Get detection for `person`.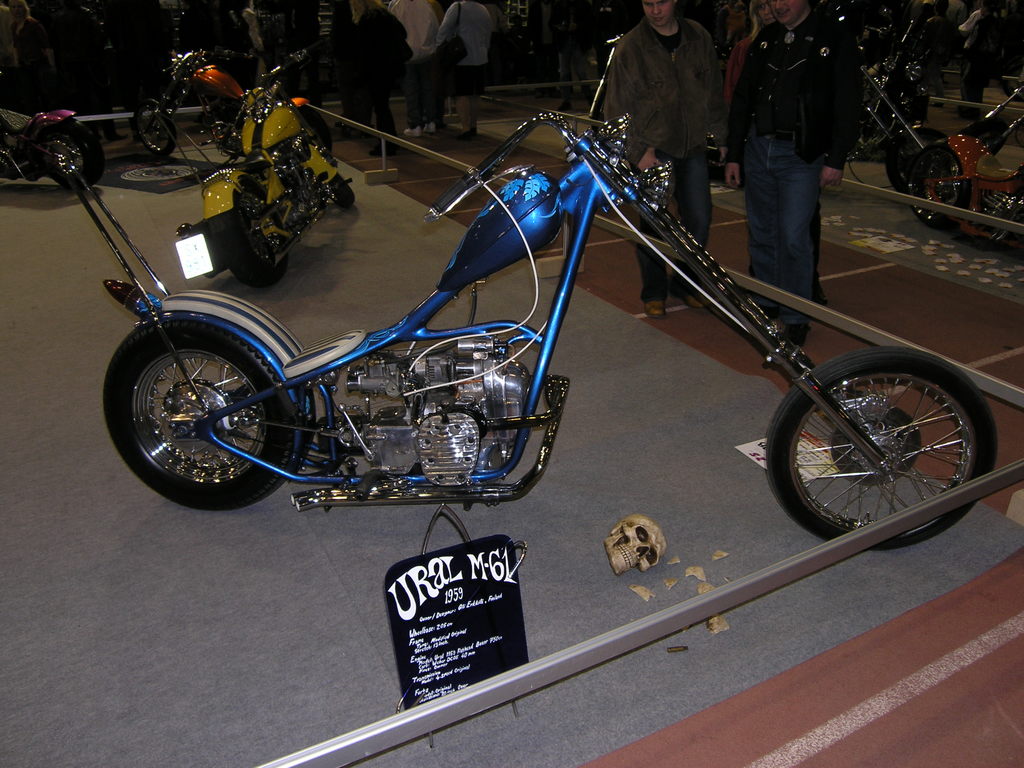
Detection: 56:2:127:145.
